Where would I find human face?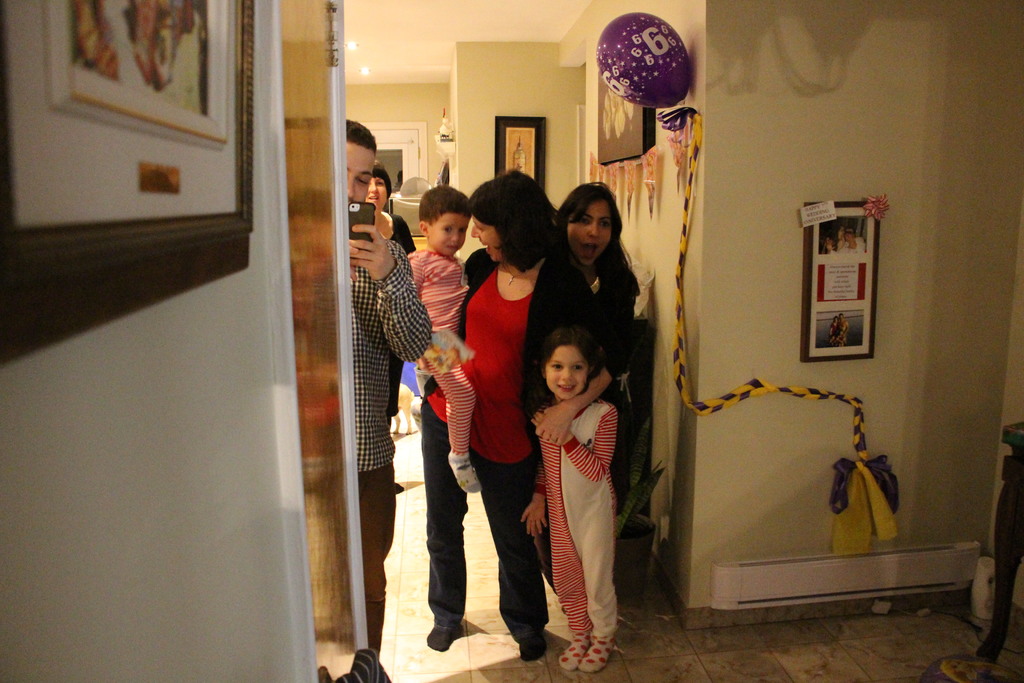
At crop(477, 220, 502, 262).
